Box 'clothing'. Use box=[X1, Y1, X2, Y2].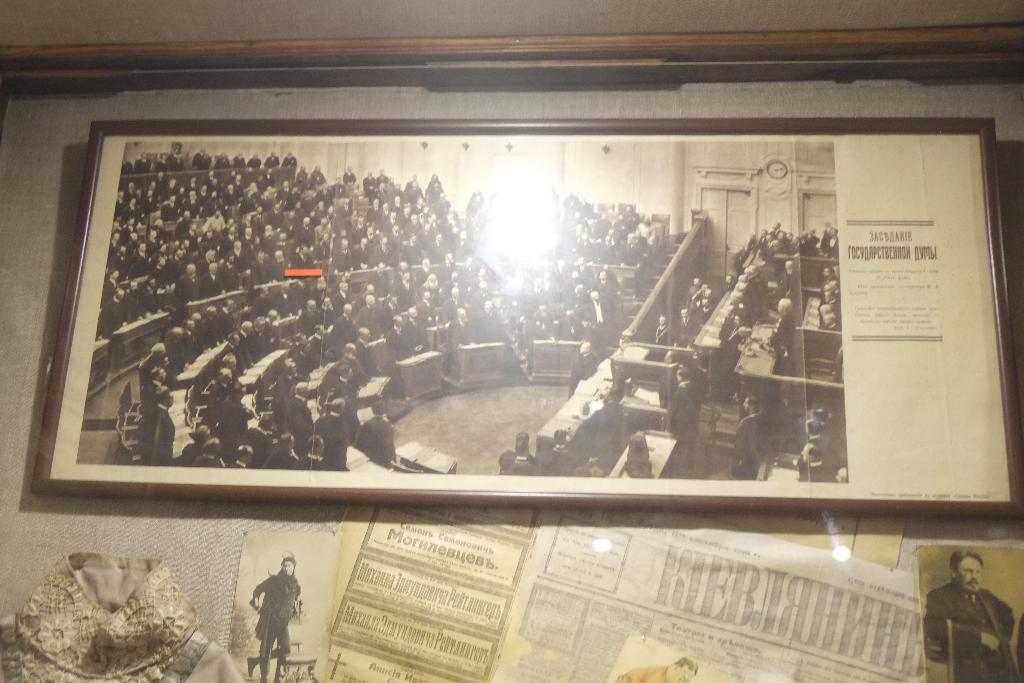
box=[0, 550, 245, 682].
